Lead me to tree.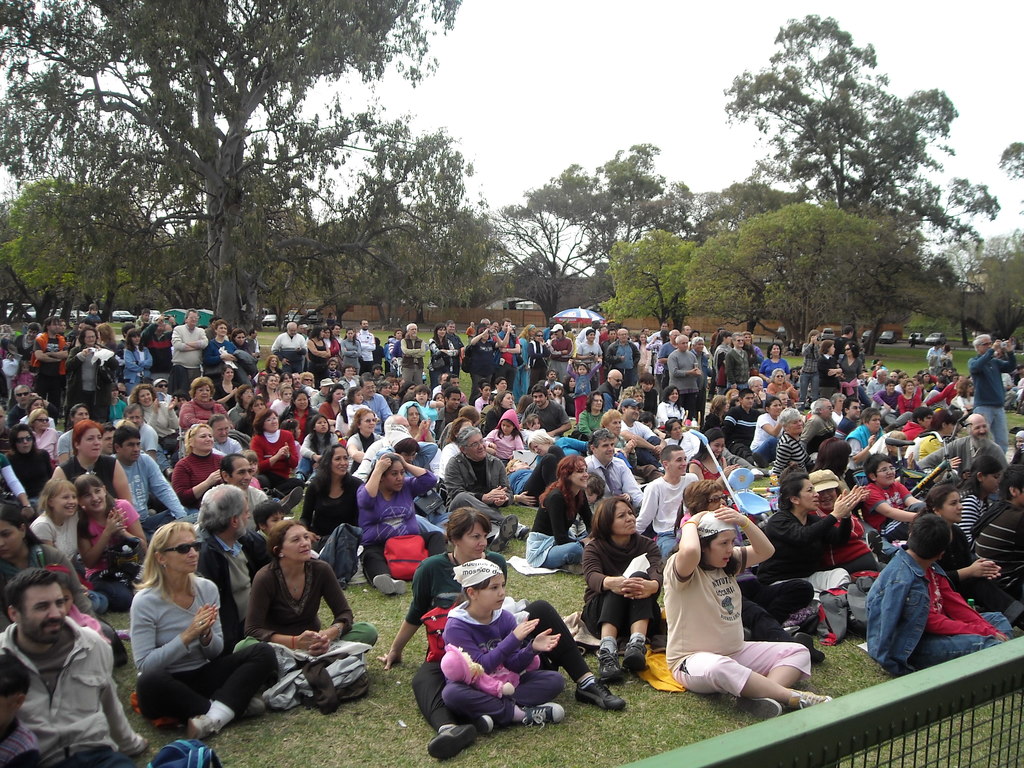
Lead to detection(991, 140, 1023, 213).
